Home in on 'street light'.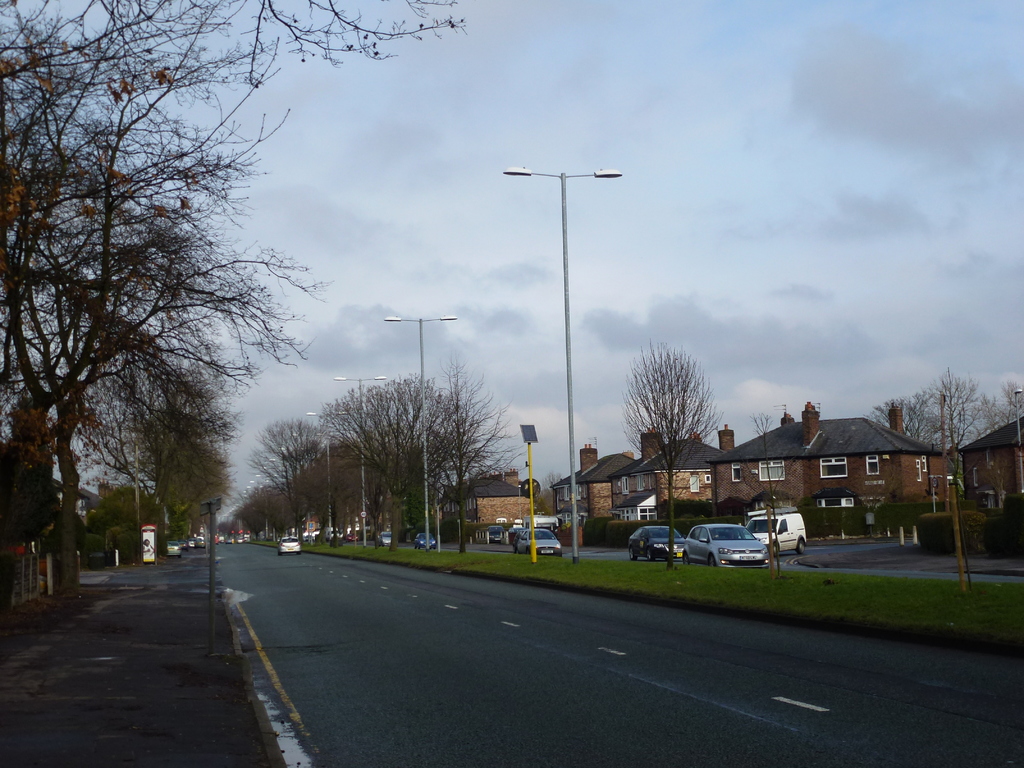
Homed in at (300,407,350,543).
